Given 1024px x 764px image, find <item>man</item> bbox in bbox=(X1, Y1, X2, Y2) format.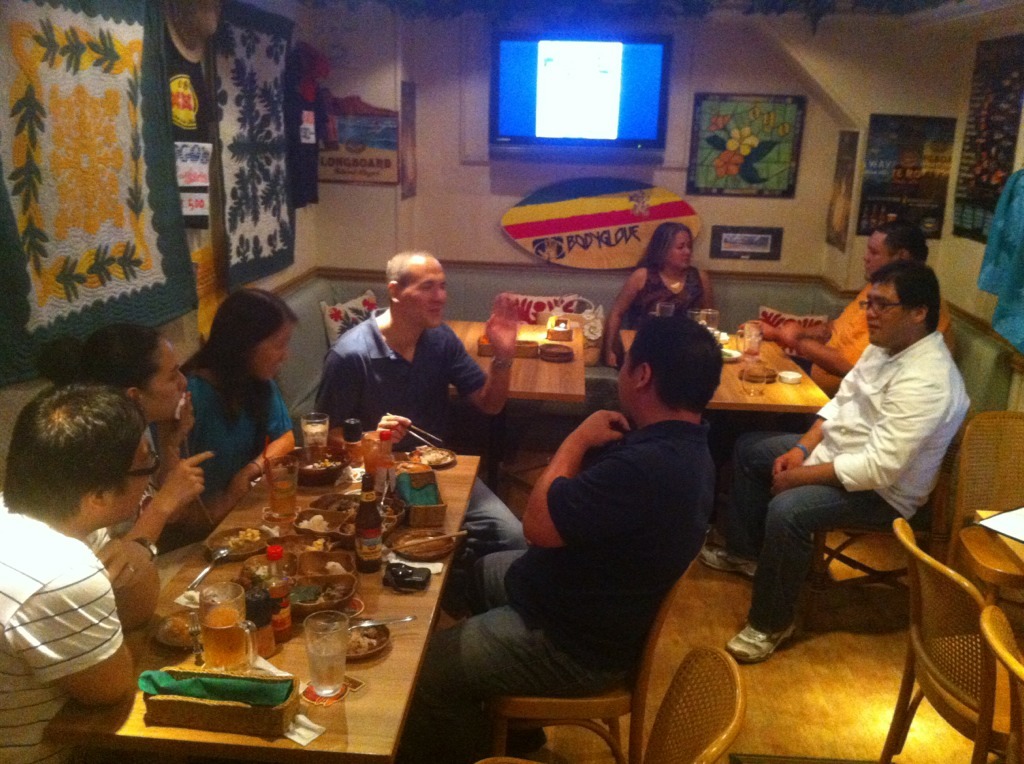
bbox=(419, 310, 728, 759).
